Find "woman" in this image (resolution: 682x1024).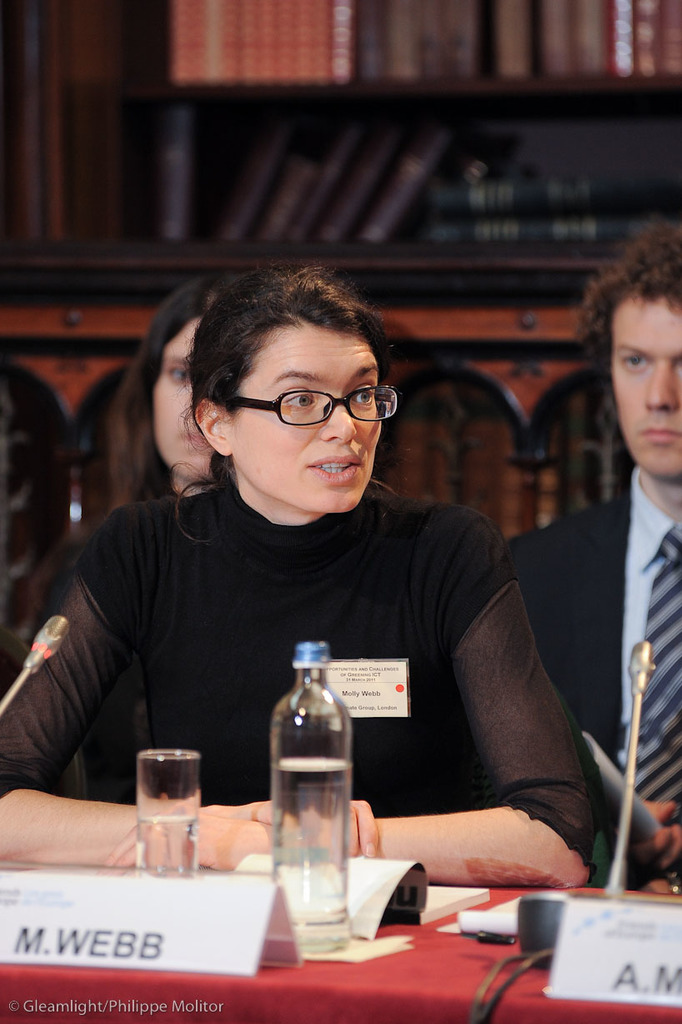
Rect(60, 279, 234, 807).
